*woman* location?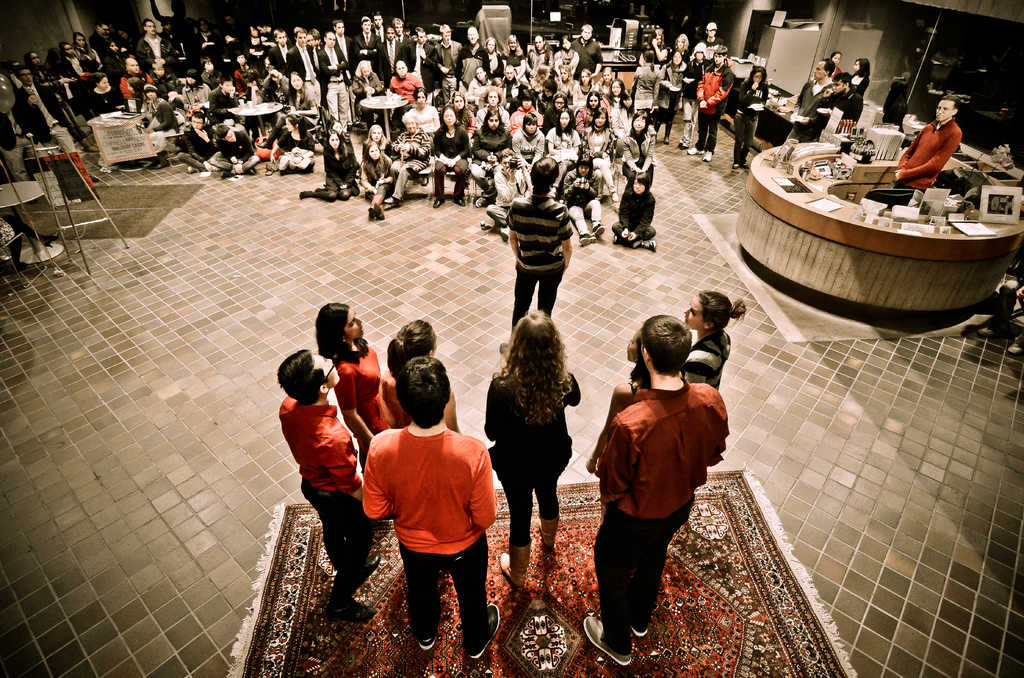
<bbox>26, 49, 76, 134</bbox>
